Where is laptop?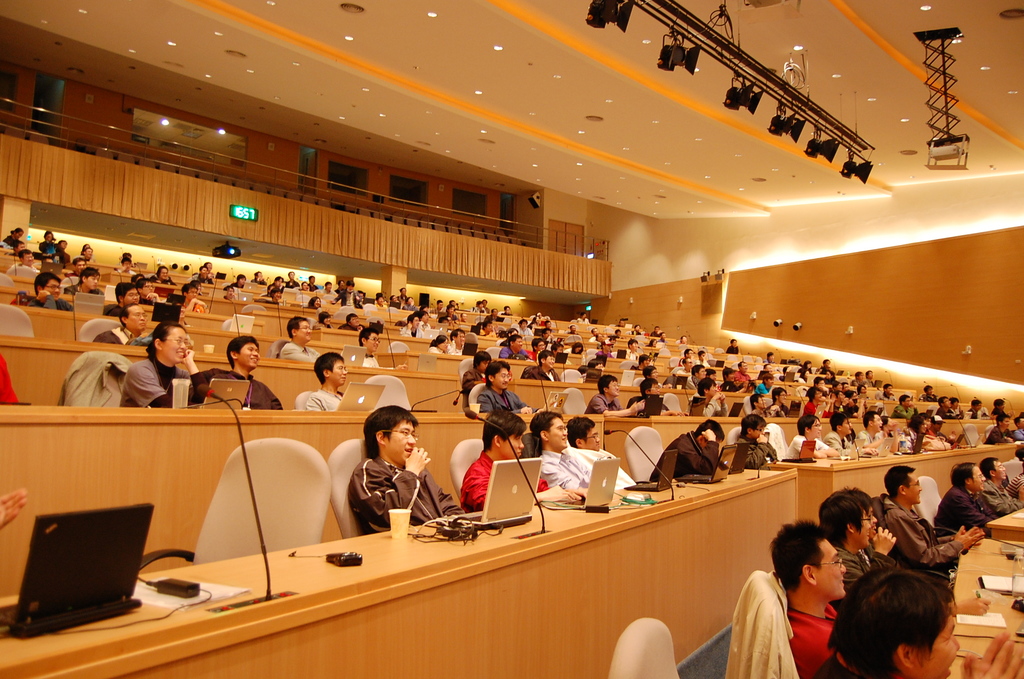
<box>71,291,106,313</box>.
